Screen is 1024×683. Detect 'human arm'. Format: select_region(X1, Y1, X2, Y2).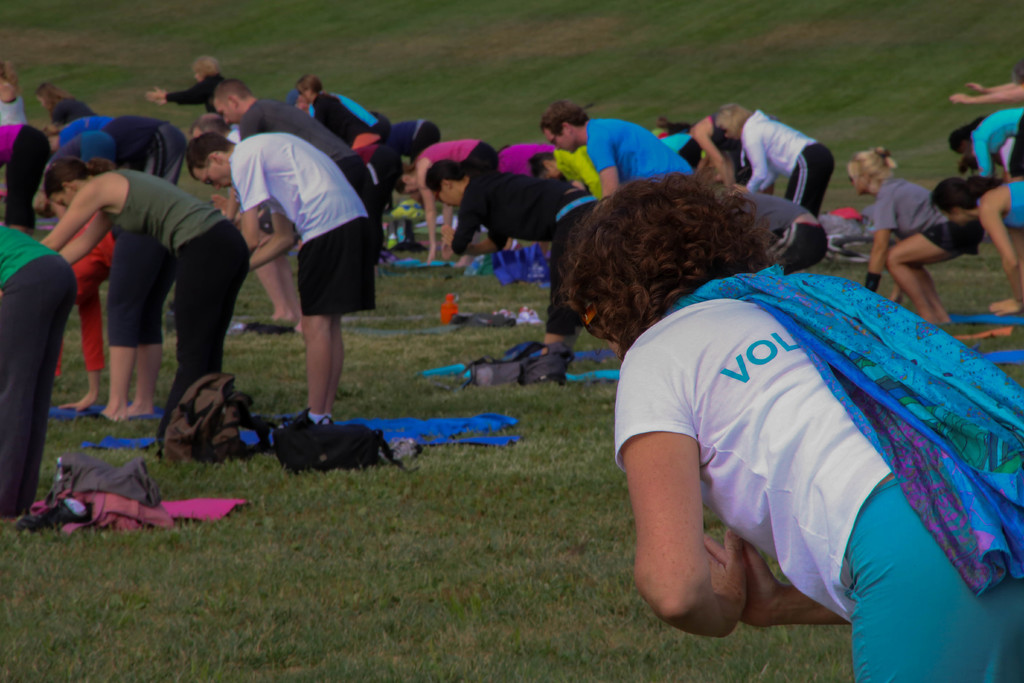
select_region(155, 78, 199, 109).
